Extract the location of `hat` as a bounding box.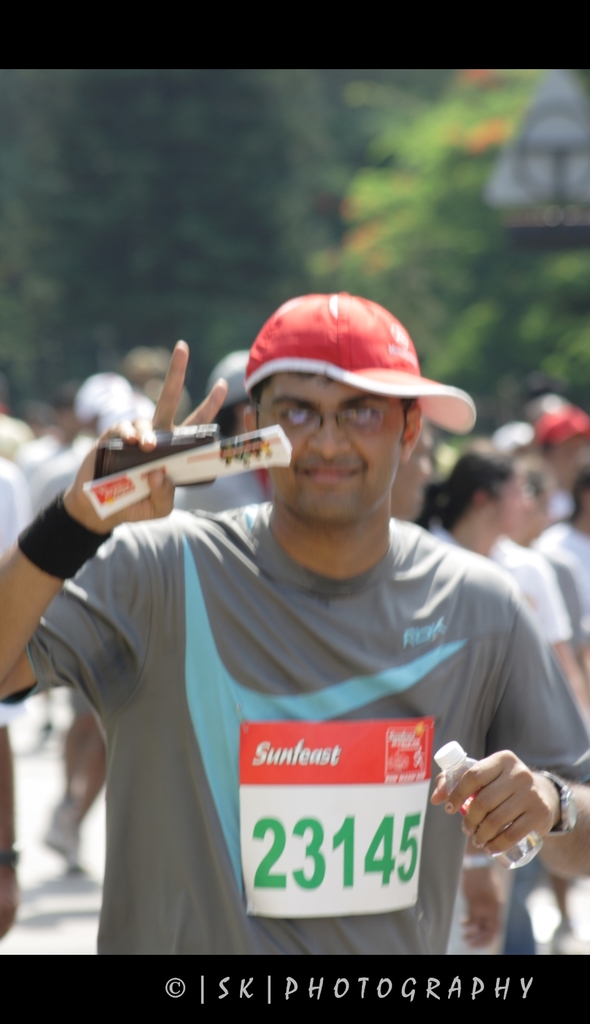
pyautogui.locateOnScreen(243, 291, 479, 439).
